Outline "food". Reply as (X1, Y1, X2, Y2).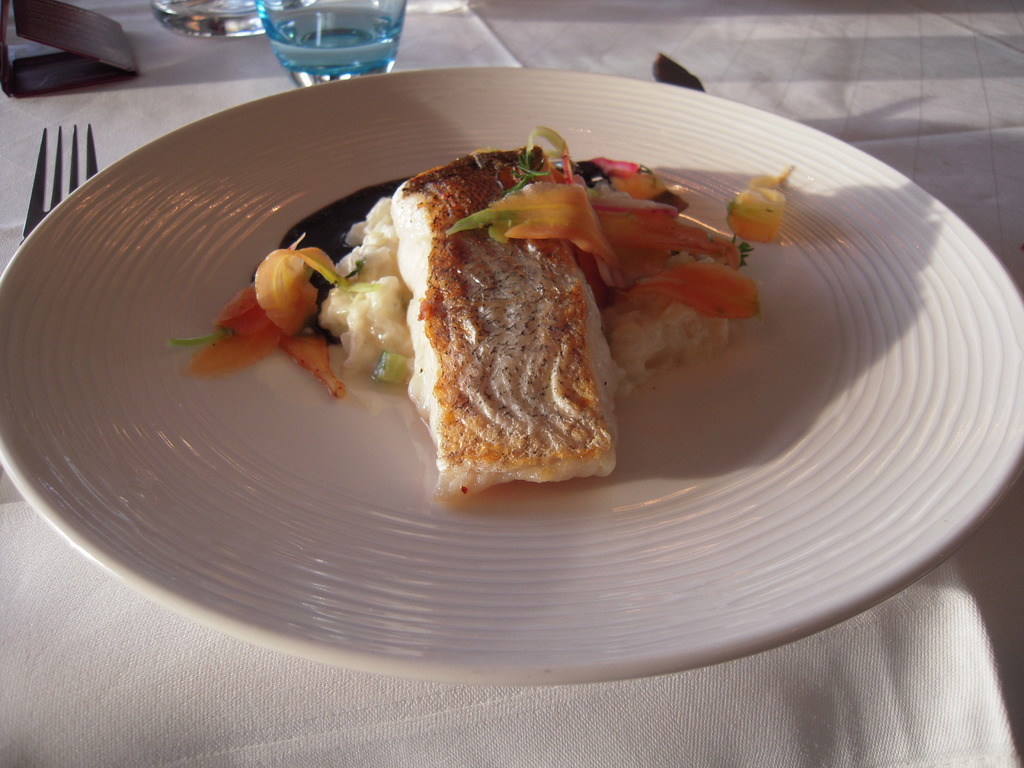
(655, 162, 794, 381).
